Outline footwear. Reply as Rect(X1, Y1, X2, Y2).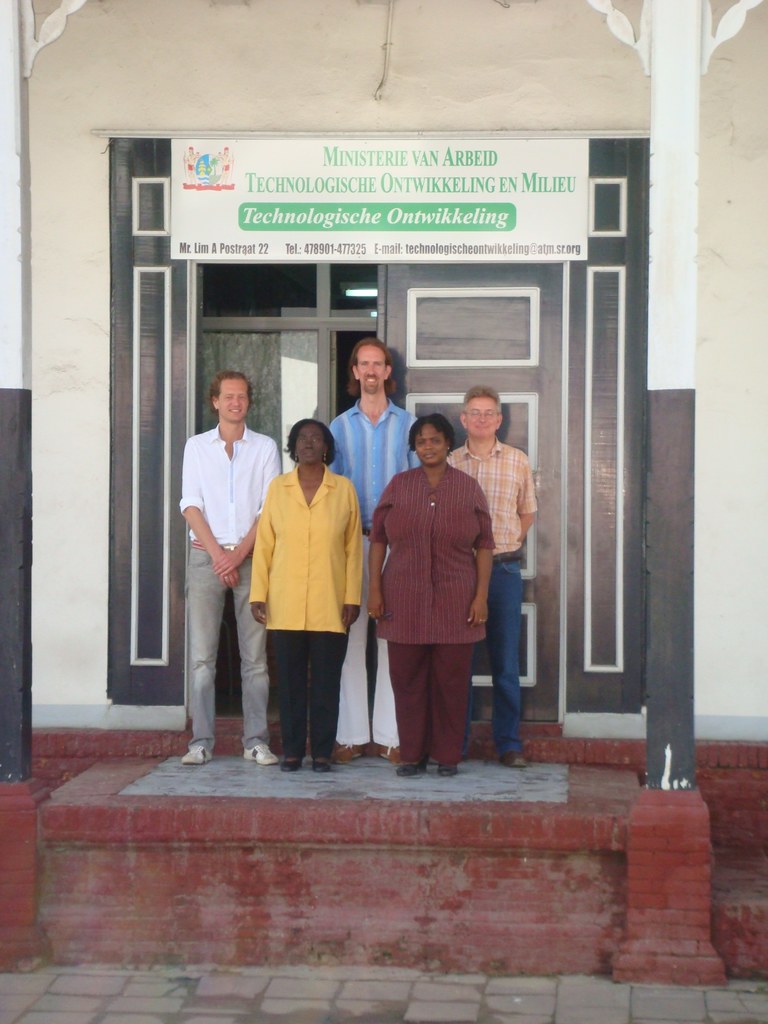
Rect(371, 737, 399, 758).
